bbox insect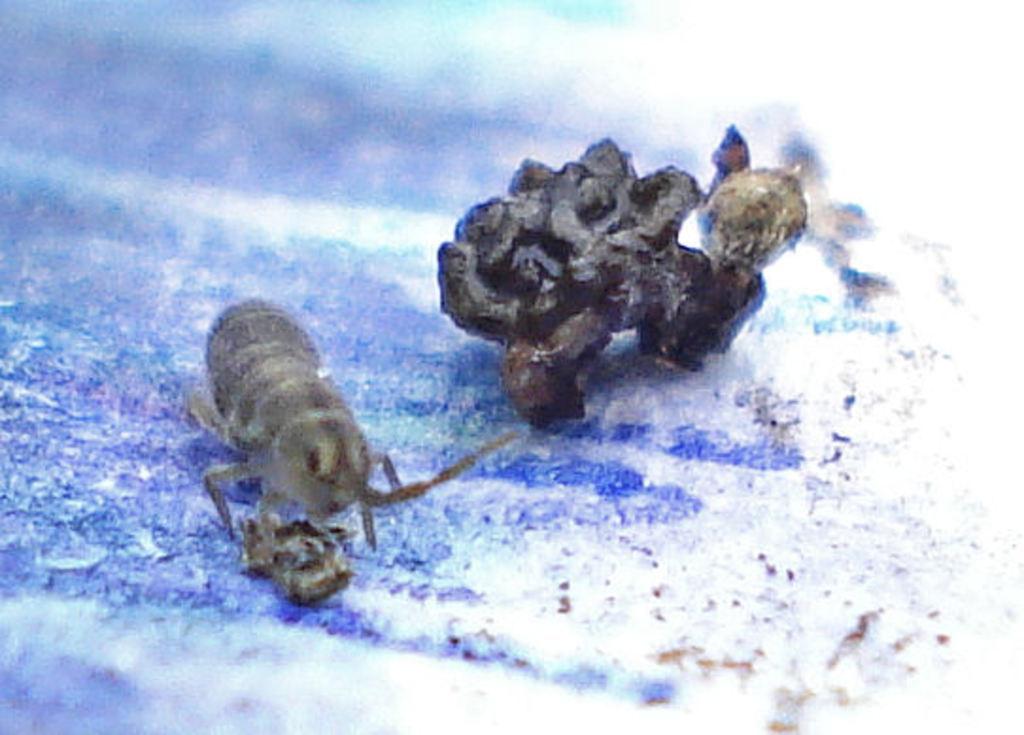
rect(151, 282, 531, 595)
